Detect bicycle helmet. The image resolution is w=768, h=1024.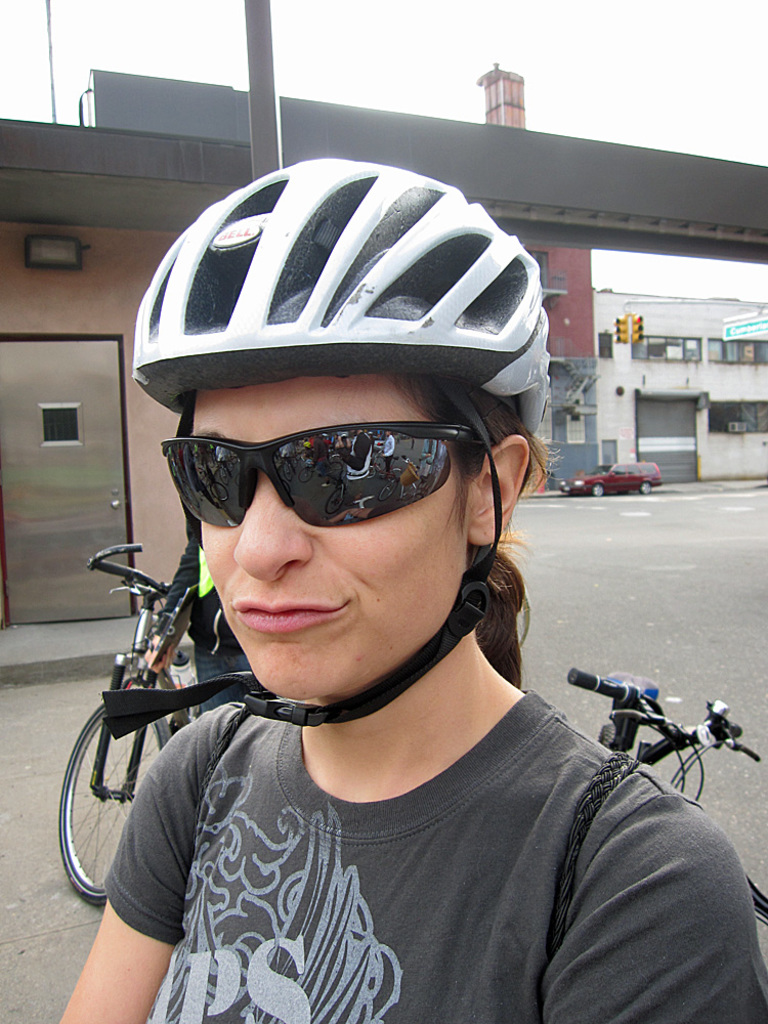
{"x1": 145, "y1": 163, "x2": 554, "y2": 449}.
